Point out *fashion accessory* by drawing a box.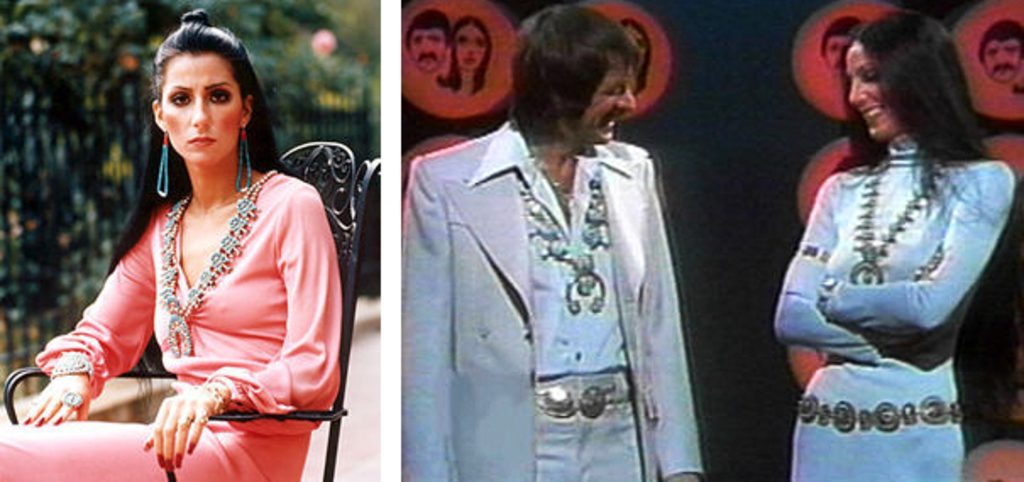
x1=49, y1=352, x2=91, y2=386.
